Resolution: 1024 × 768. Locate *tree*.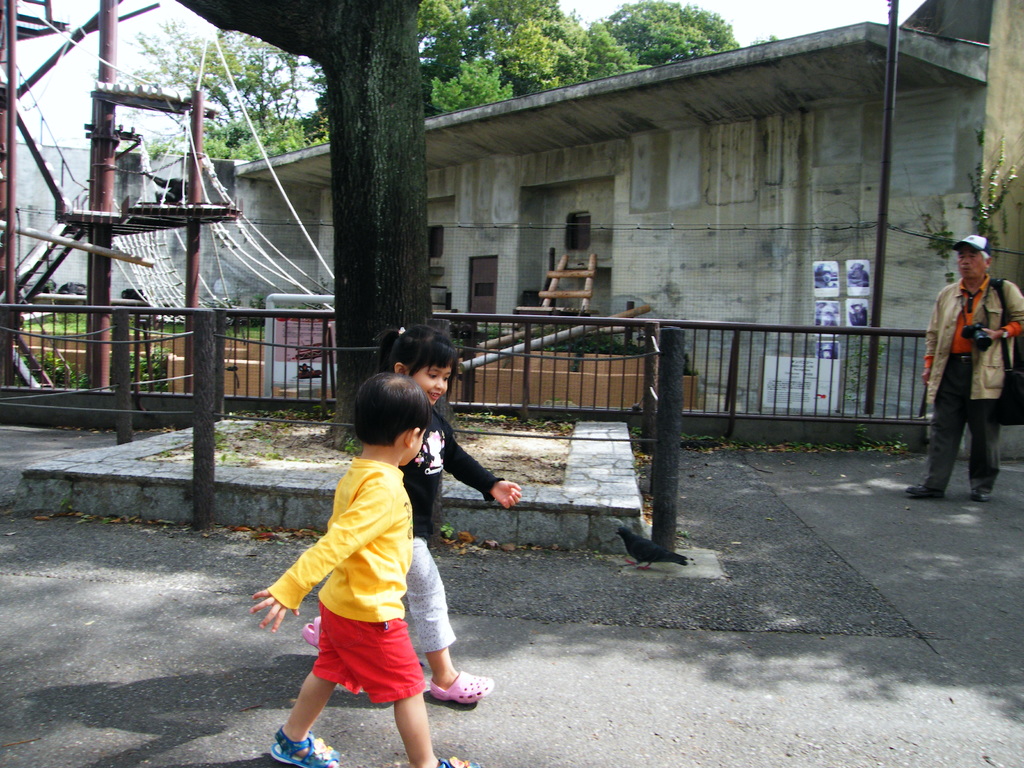
left=431, top=0, right=735, bottom=119.
